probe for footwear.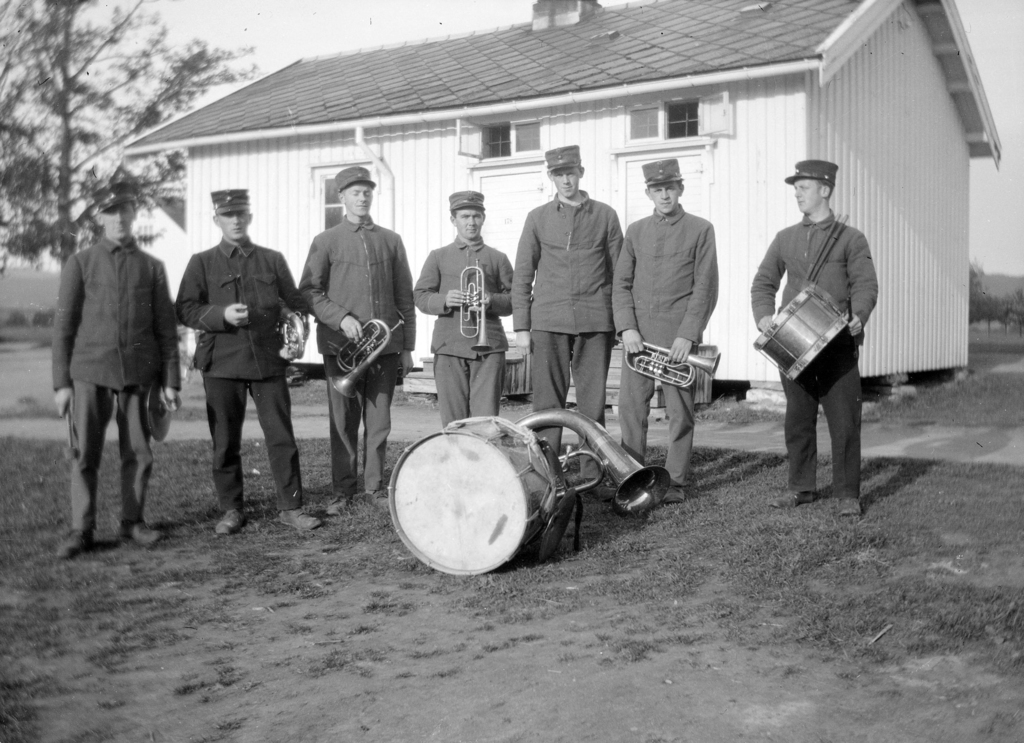
Probe result: region(664, 482, 687, 503).
